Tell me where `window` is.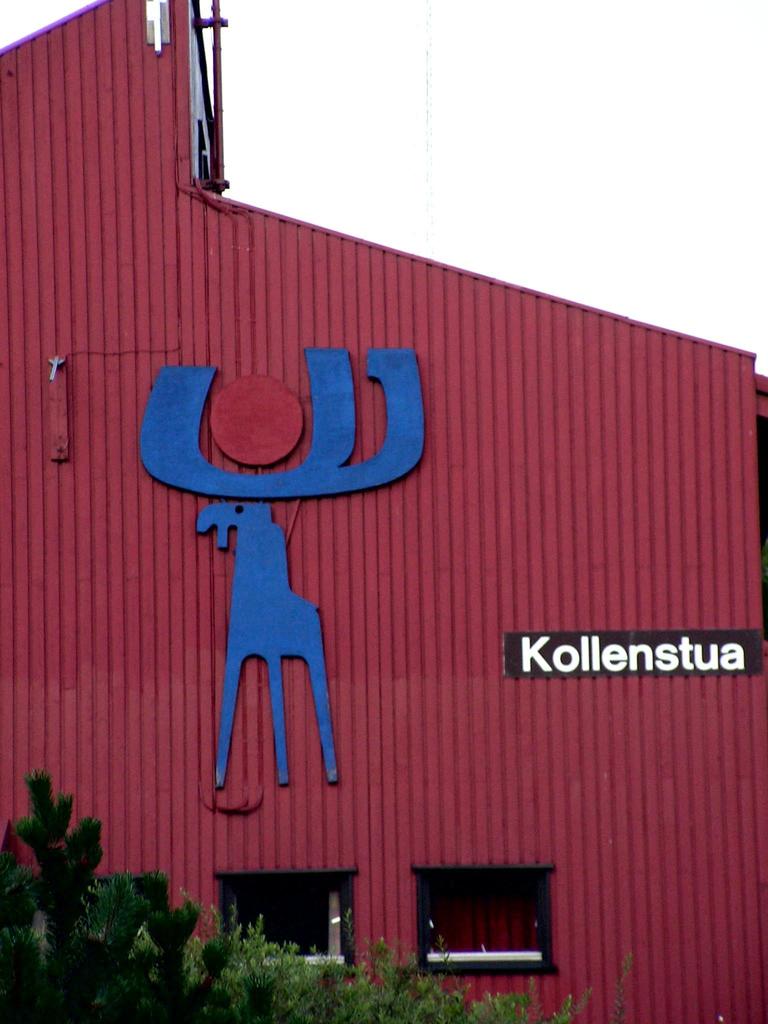
`window` is at 408:865:558:976.
